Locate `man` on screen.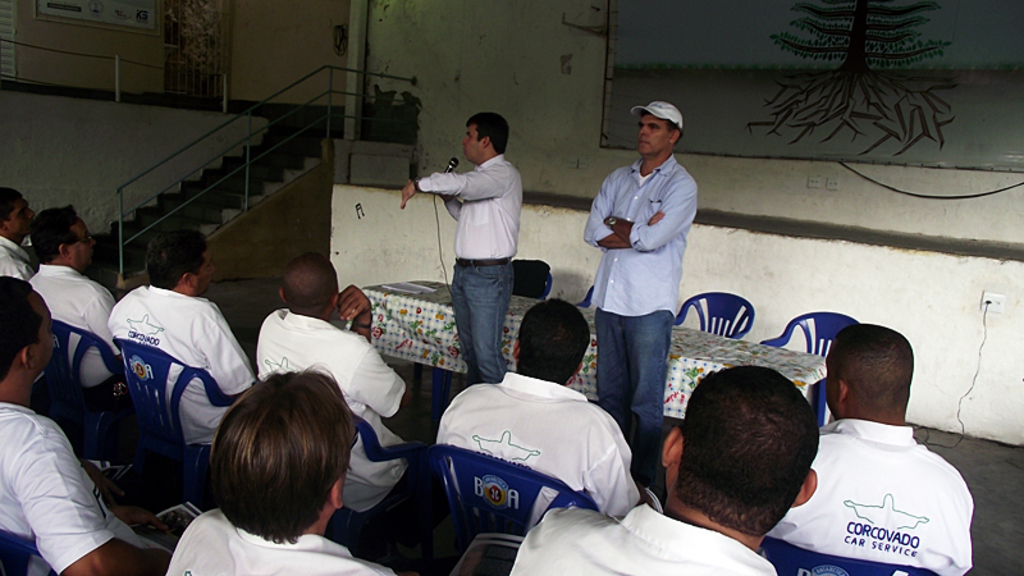
On screen at detection(0, 273, 168, 575).
